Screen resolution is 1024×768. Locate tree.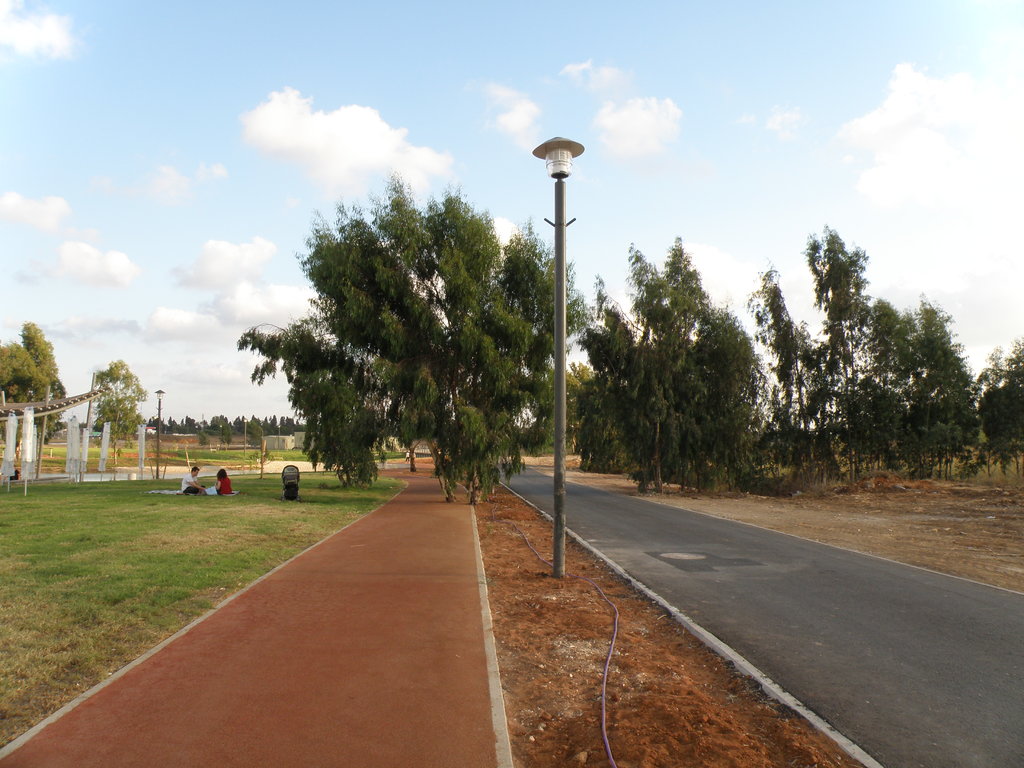
pyautogui.locateOnScreen(90, 355, 148, 479).
